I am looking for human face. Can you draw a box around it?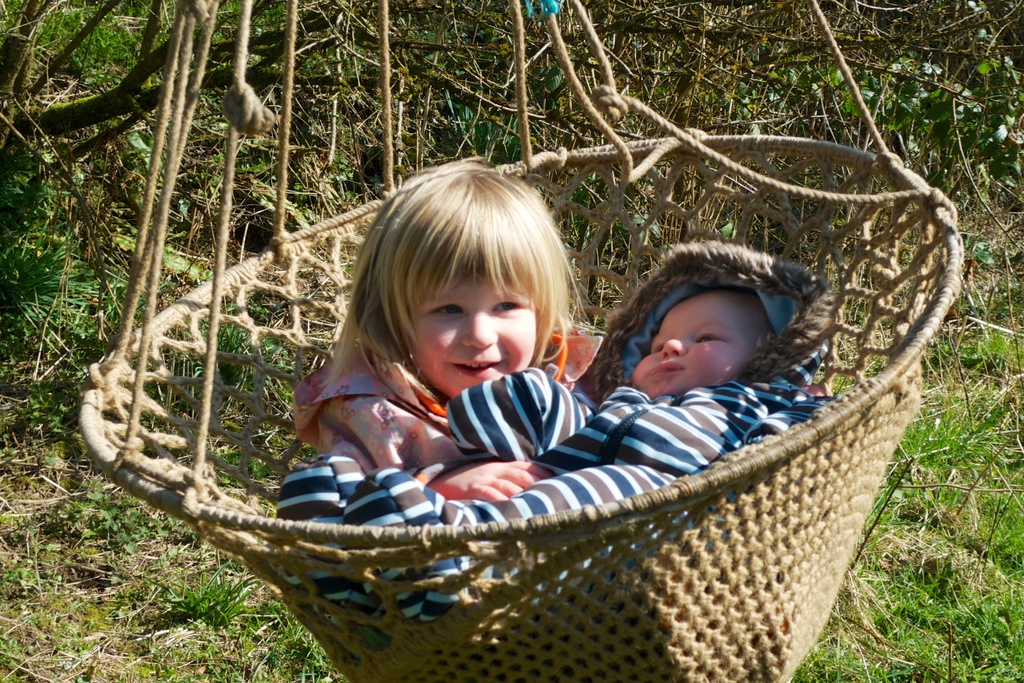
Sure, the bounding box is 632:291:758:396.
